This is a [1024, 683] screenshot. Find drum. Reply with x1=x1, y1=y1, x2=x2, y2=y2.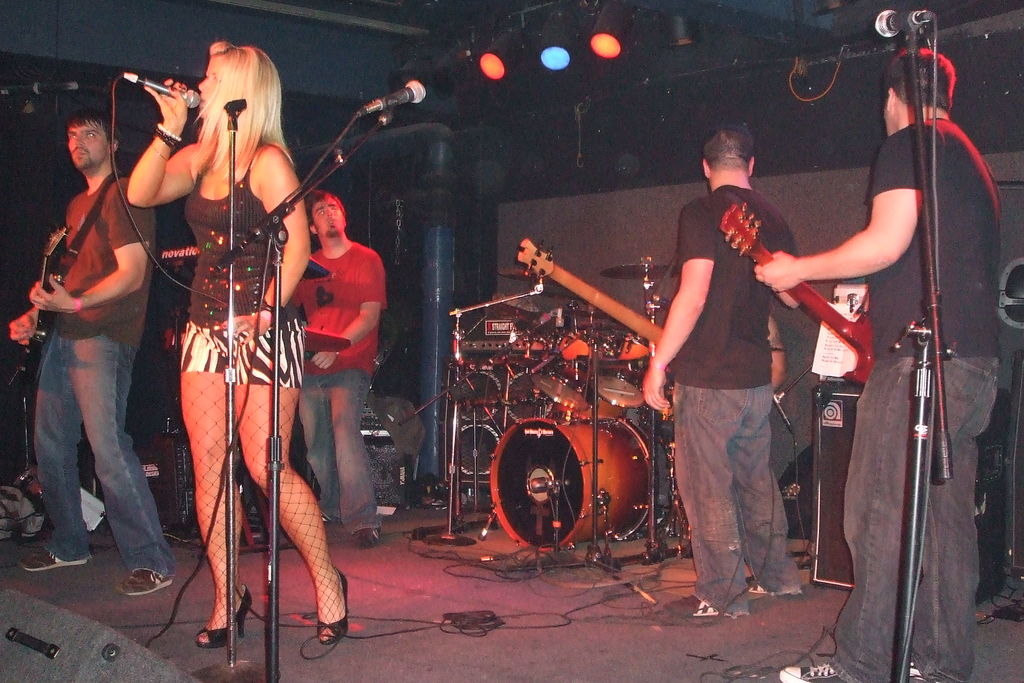
x1=492, y1=419, x2=648, y2=548.
